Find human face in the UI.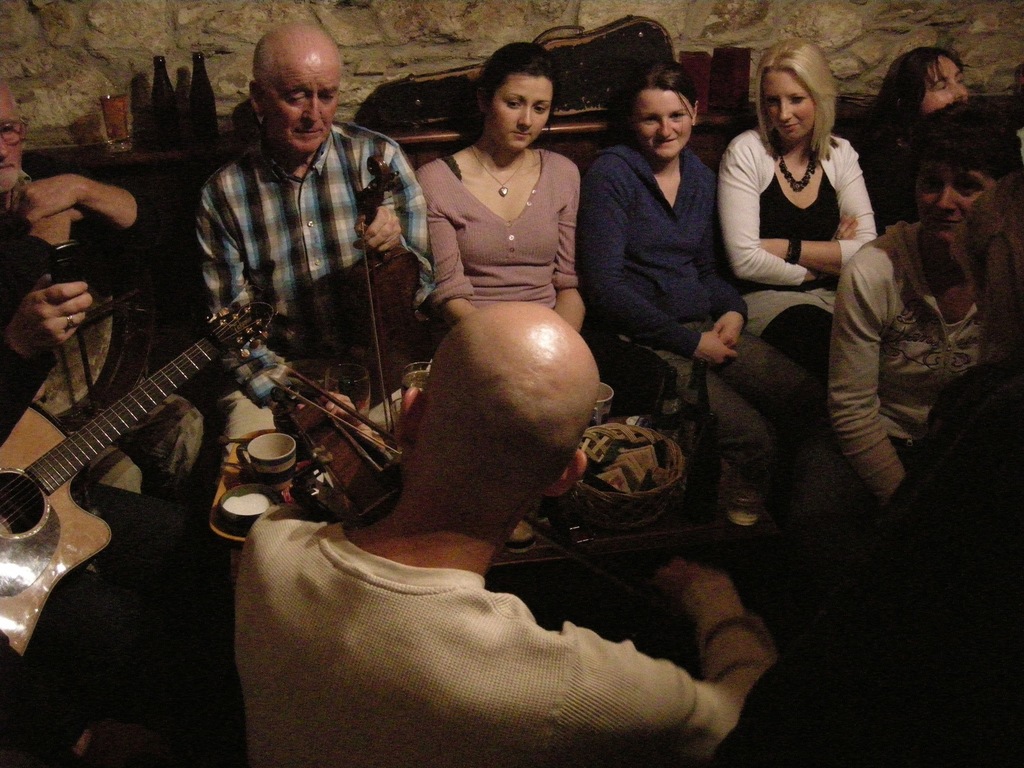
UI element at (764, 64, 818, 140).
